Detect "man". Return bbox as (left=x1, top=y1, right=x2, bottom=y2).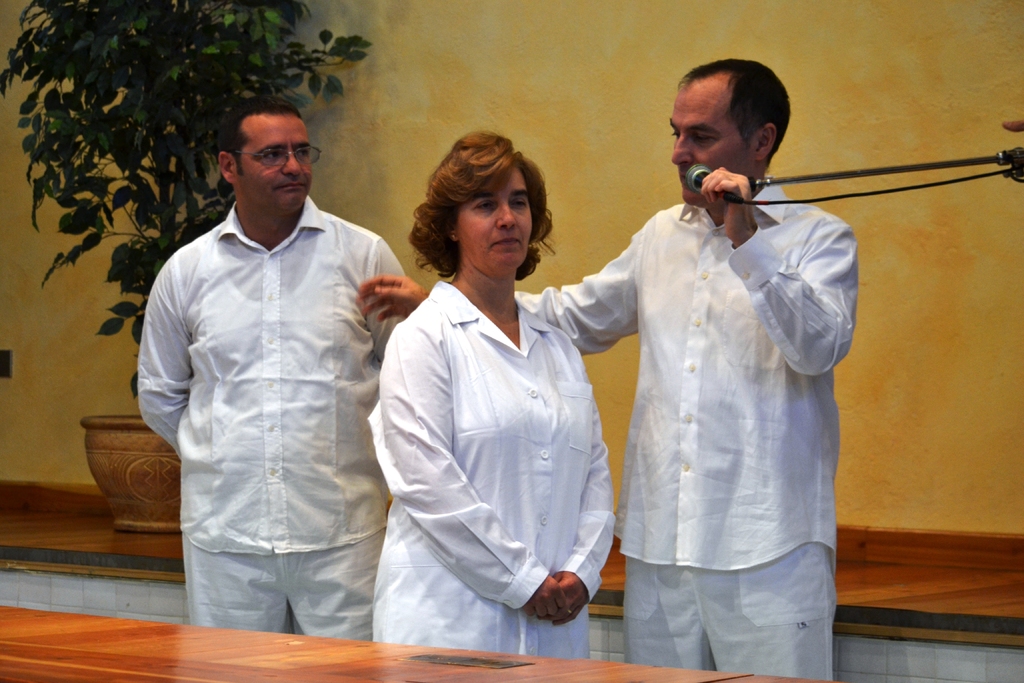
(left=132, top=100, right=410, bottom=639).
